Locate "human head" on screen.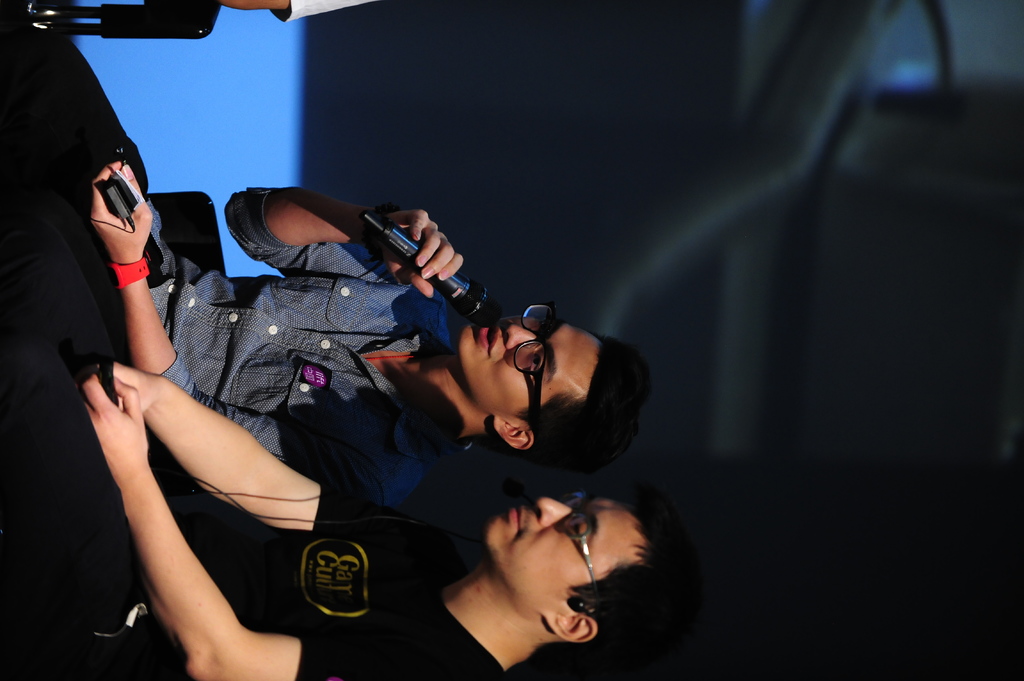
On screen at left=489, top=499, right=694, bottom=650.
